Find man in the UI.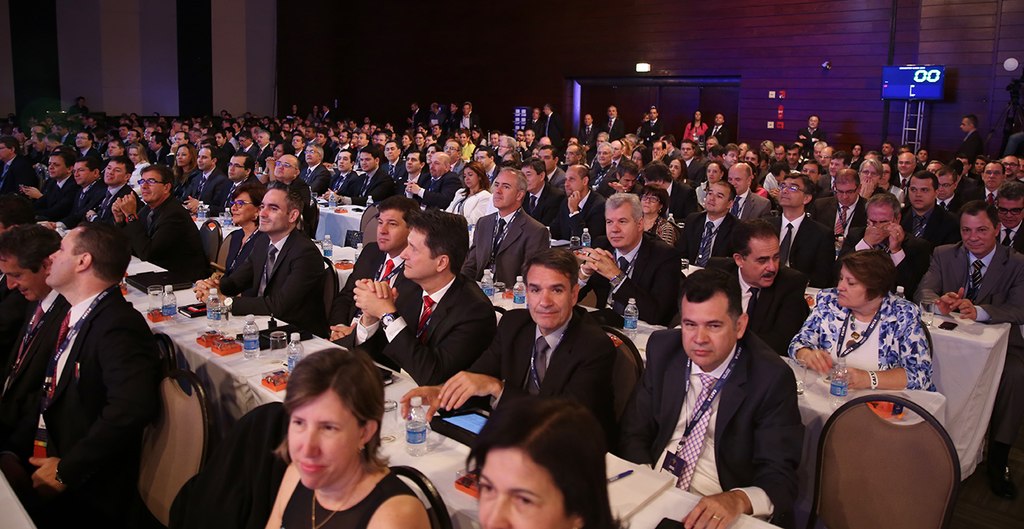
UI element at (left=773, top=143, right=788, bottom=159).
